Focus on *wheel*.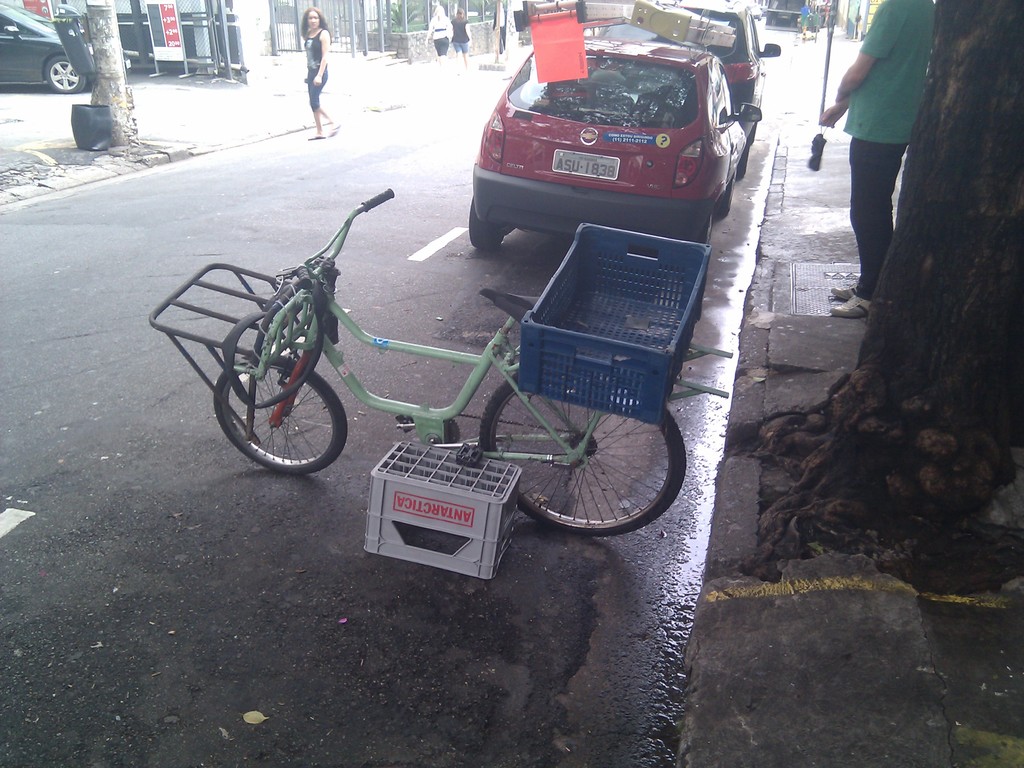
Focused at l=470, t=388, r=675, b=533.
